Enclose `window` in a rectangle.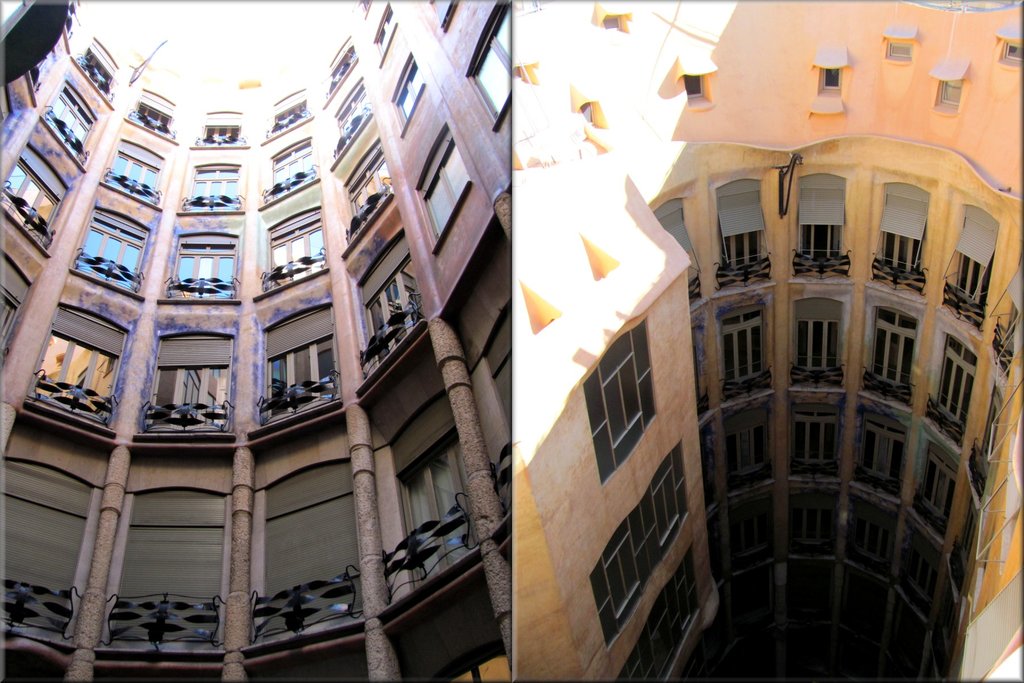
{"left": 846, "top": 494, "right": 893, "bottom": 582}.
